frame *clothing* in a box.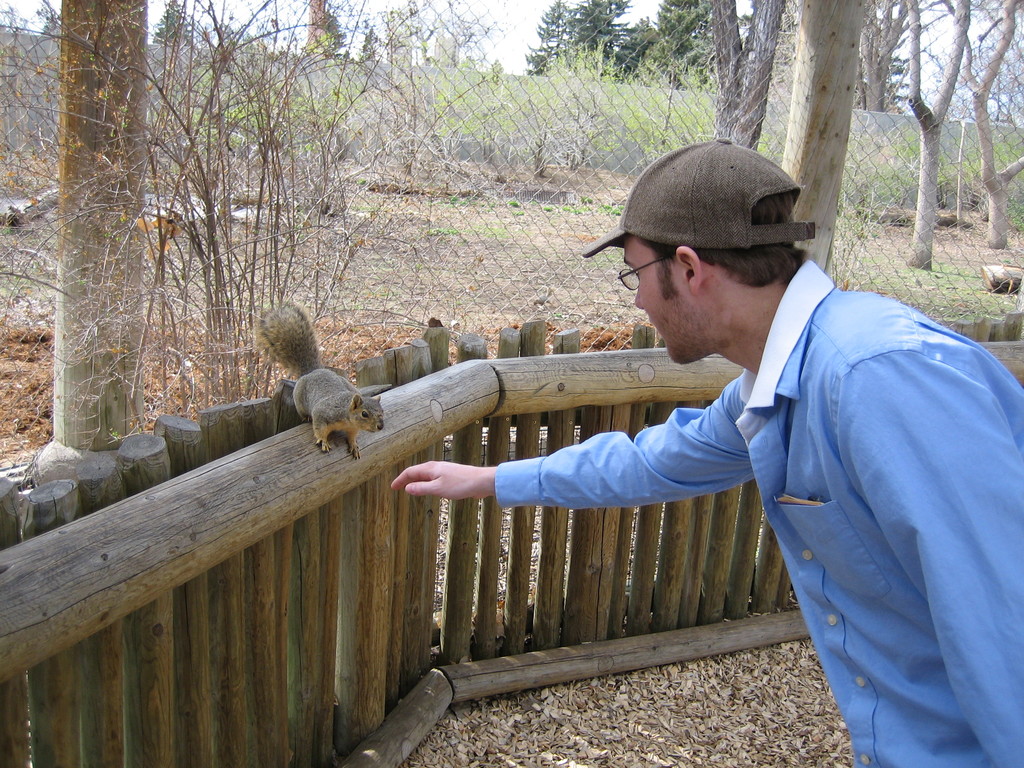
BBox(524, 250, 1011, 730).
